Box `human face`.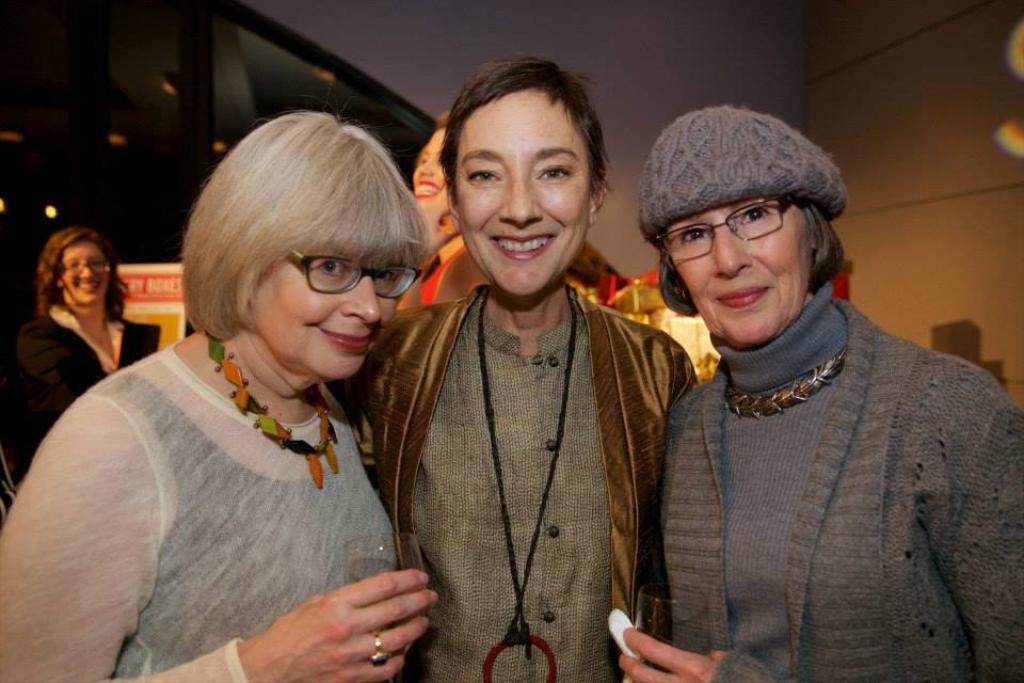
(left=662, top=198, right=814, bottom=347).
